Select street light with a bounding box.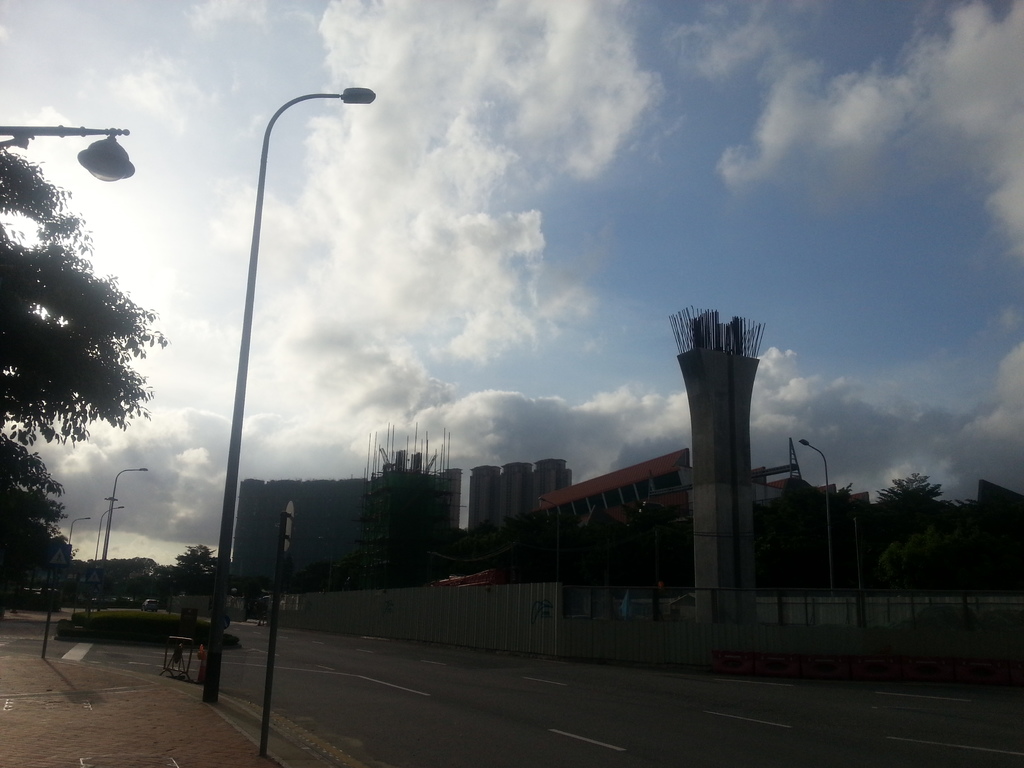
BBox(104, 464, 149, 562).
